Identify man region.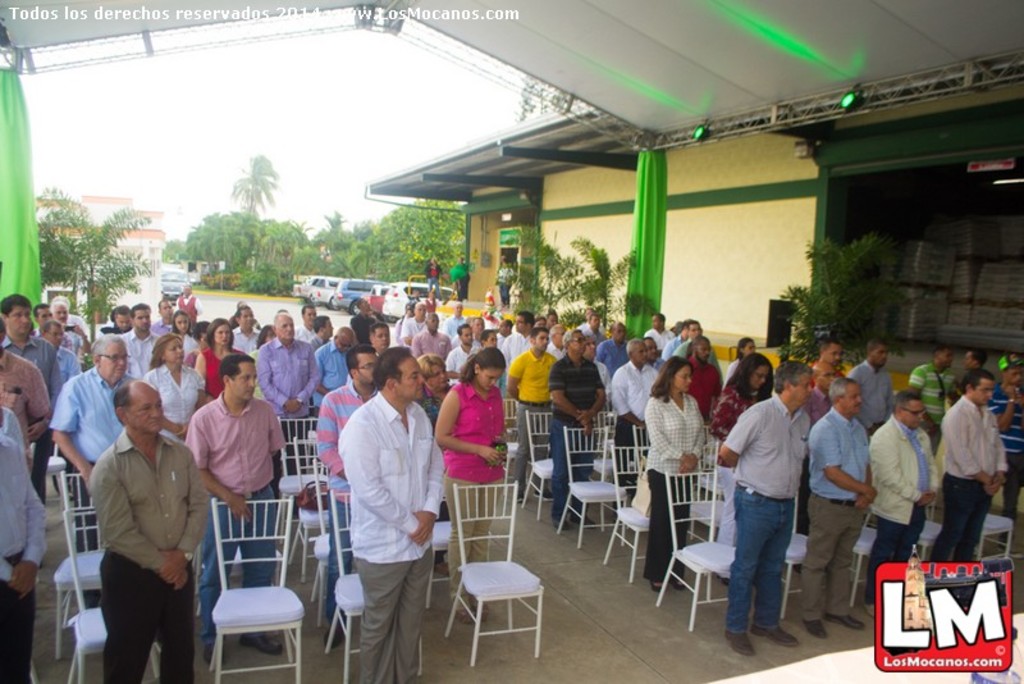
Region: l=937, t=369, r=1015, b=567.
